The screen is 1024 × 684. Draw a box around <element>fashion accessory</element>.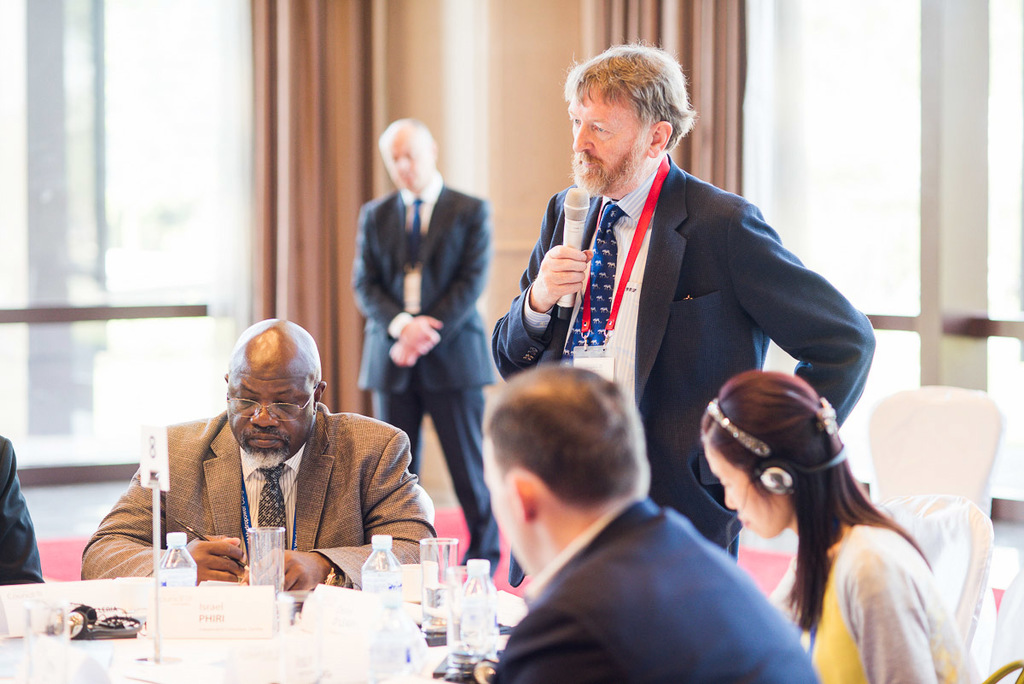
x1=407 y1=196 x2=424 y2=233.
